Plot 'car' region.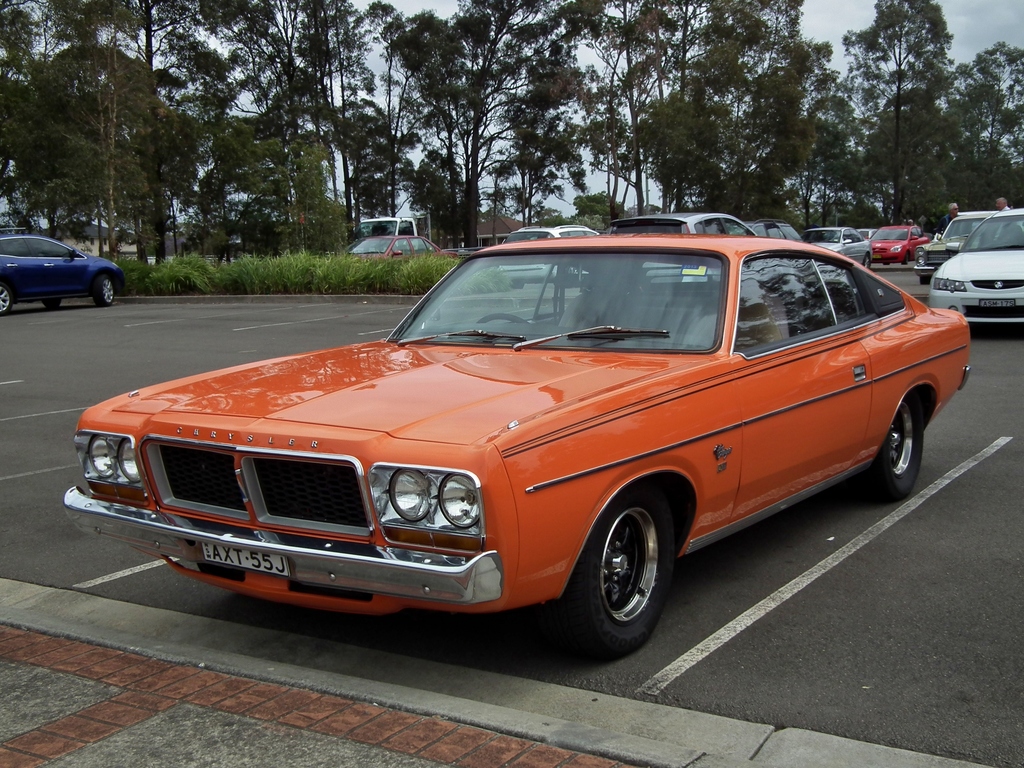
Plotted at locate(815, 224, 868, 264).
